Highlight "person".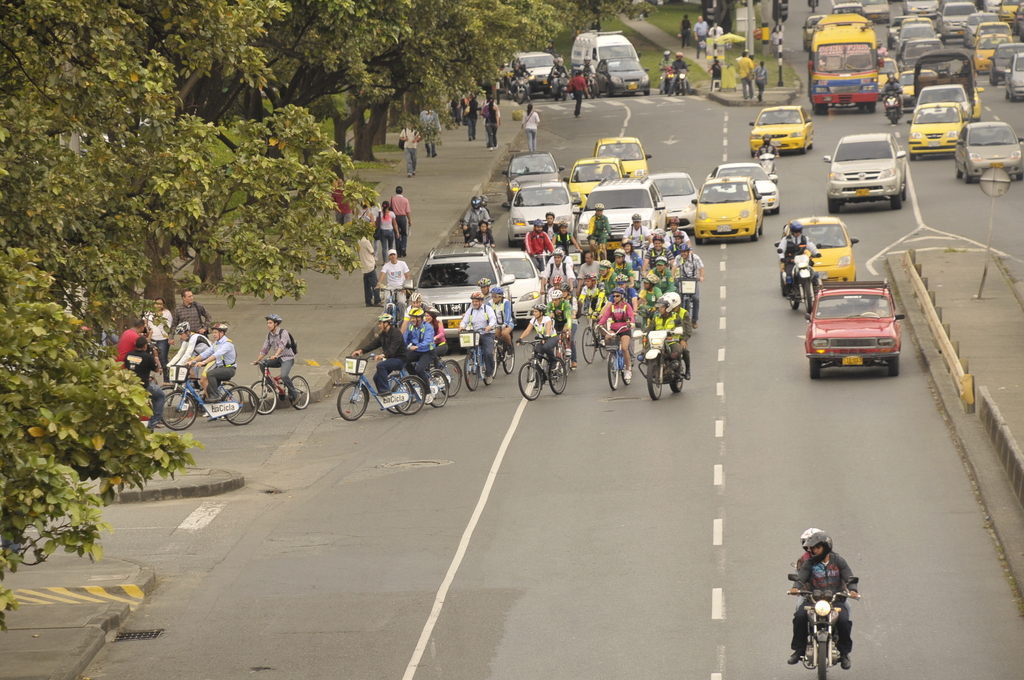
Highlighted region: left=510, top=63, right=532, bottom=99.
